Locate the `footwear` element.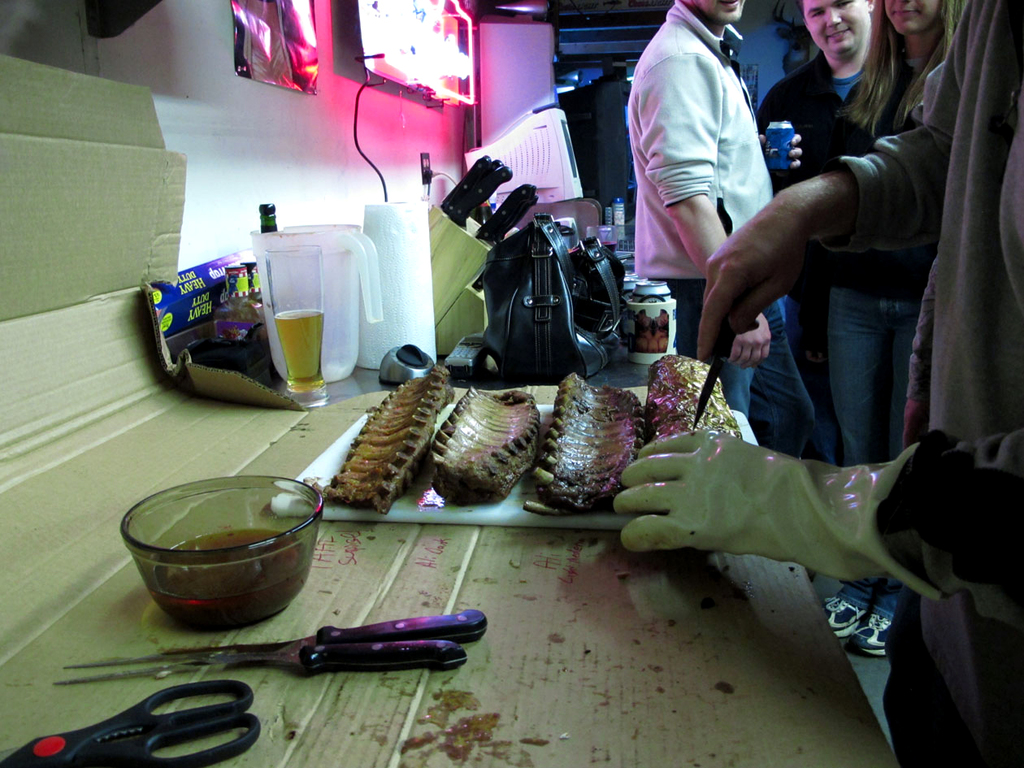
Element bbox: [left=857, top=614, right=884, bottom=652].
